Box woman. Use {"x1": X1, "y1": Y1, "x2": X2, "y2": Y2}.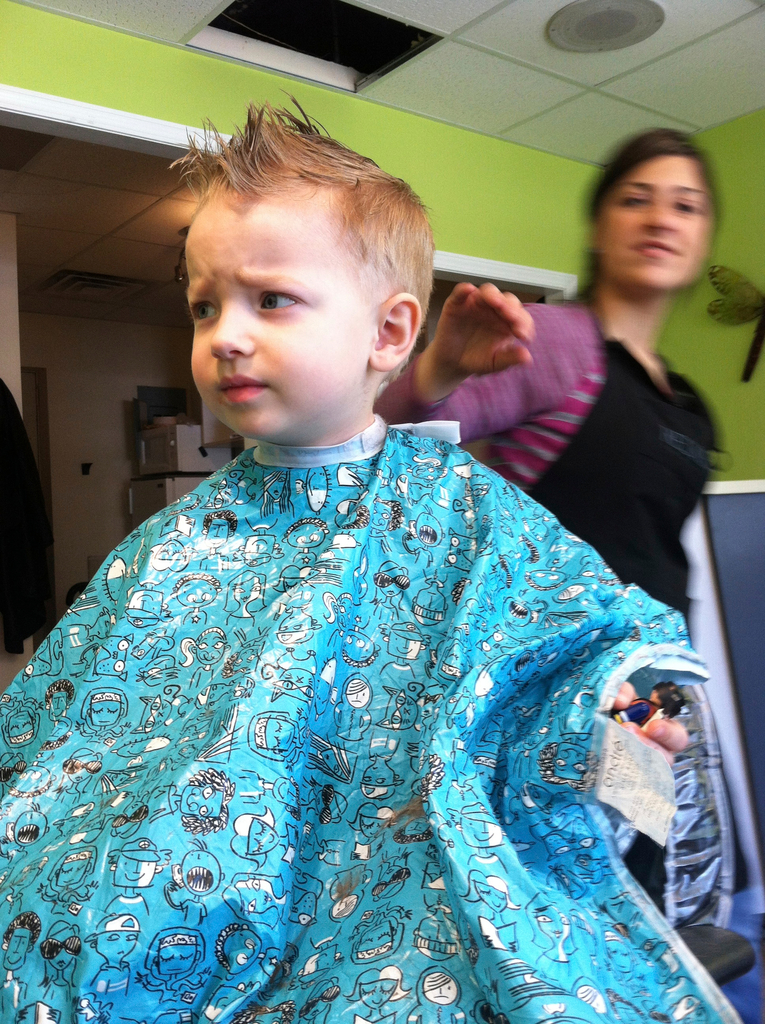
{"x1": 469, "y1": 121, "x2": 745, "y2": 647}.
